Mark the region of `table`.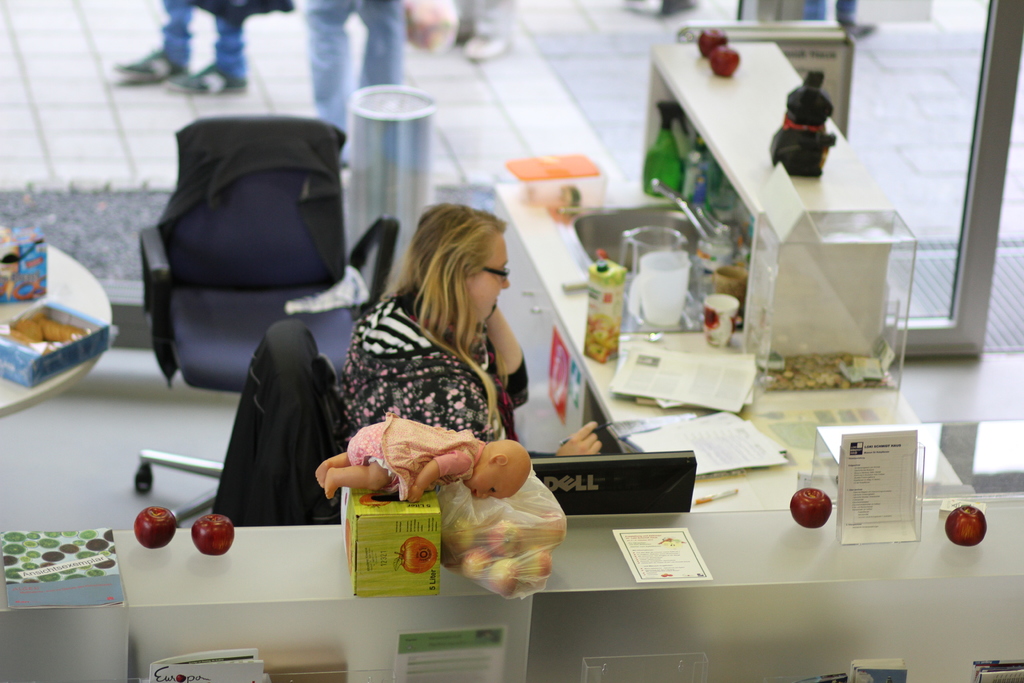
Region: 0/519/1023/682.
